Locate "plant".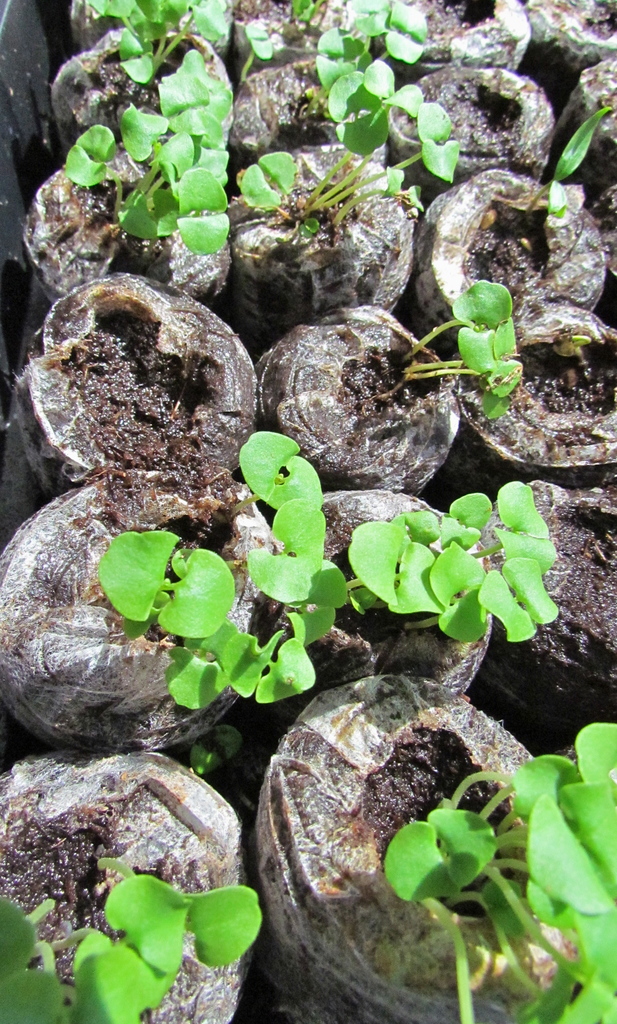
Bounding box: Rect(0, 856, 264, 1023).
